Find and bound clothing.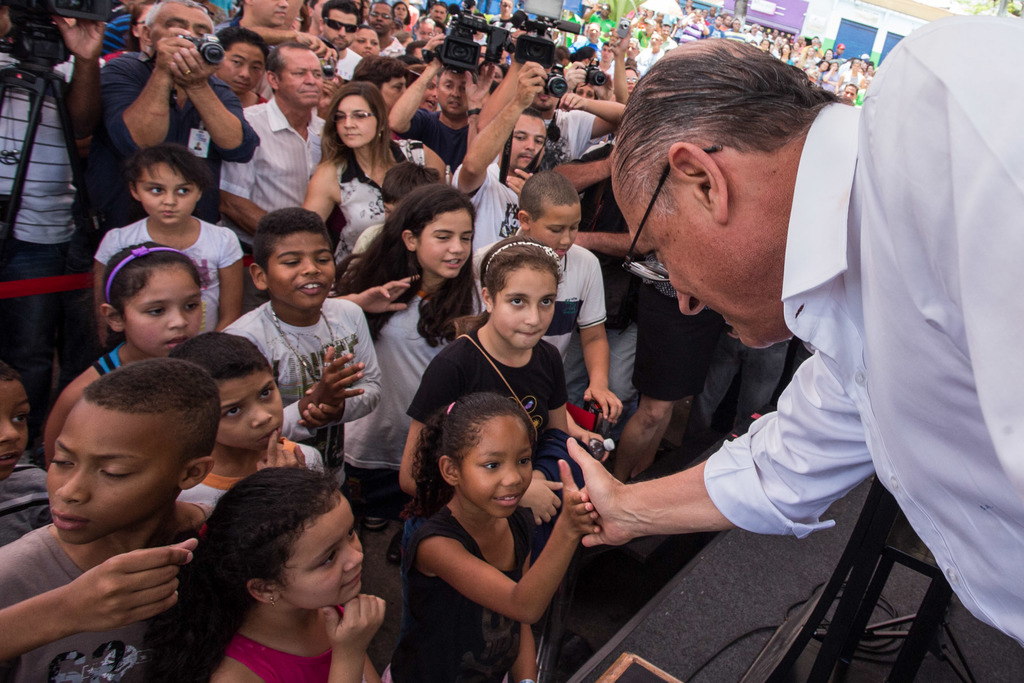
Bound: pyautogui.locateOnScreen(3, 58, 80, 440).
